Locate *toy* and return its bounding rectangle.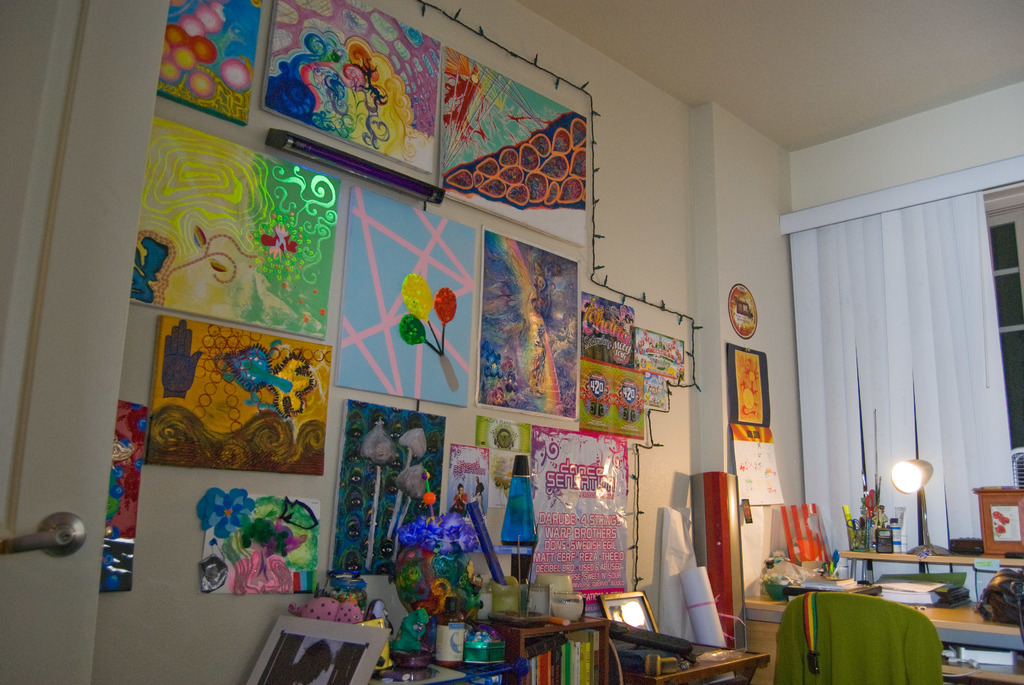
detection(469, 624, 485, 665).
